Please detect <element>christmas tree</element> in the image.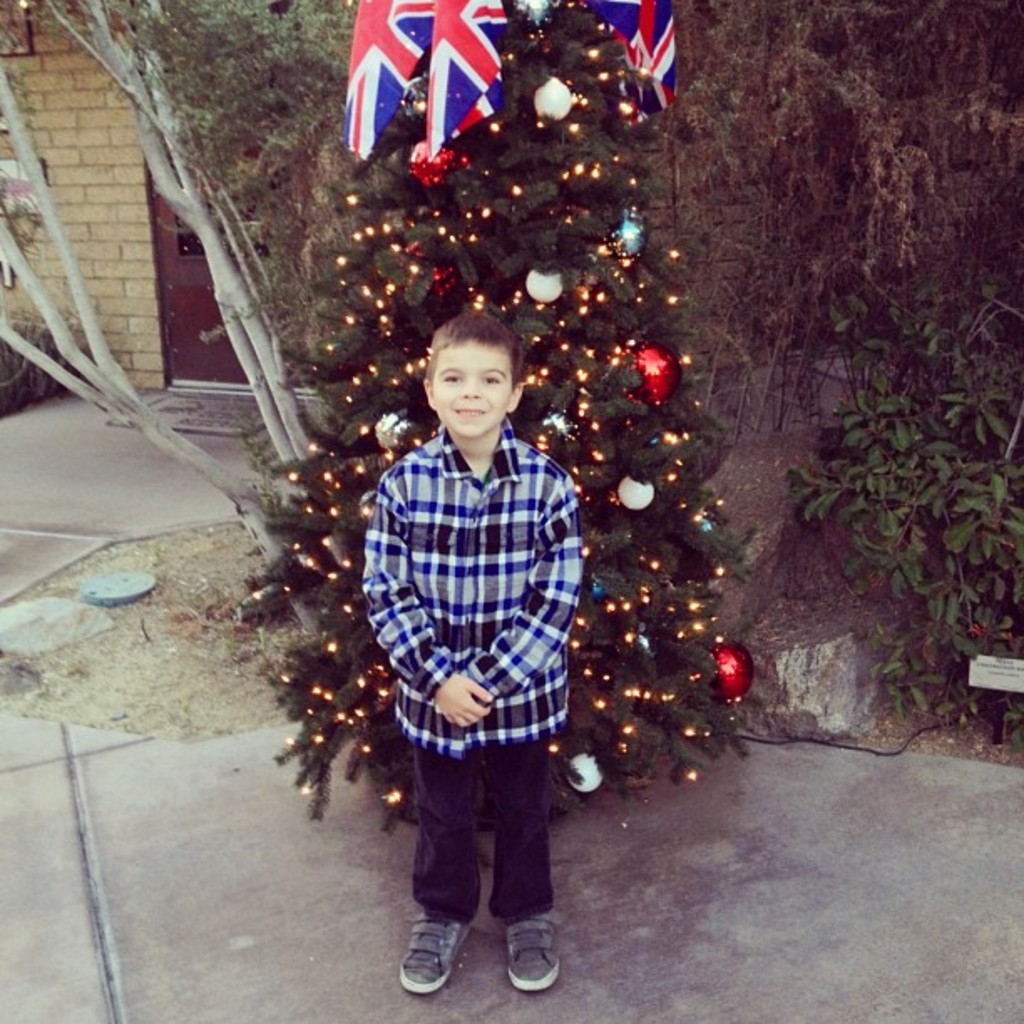
(left=219, top=0, right=763, bottom=830).
